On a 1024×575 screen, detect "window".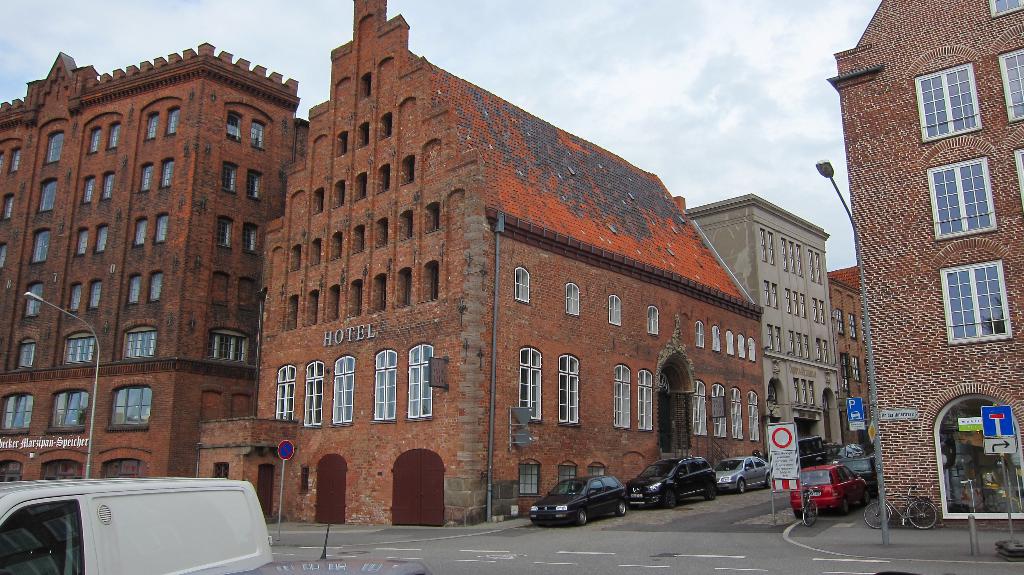
Rect(1007, 142, 1023, 214).
